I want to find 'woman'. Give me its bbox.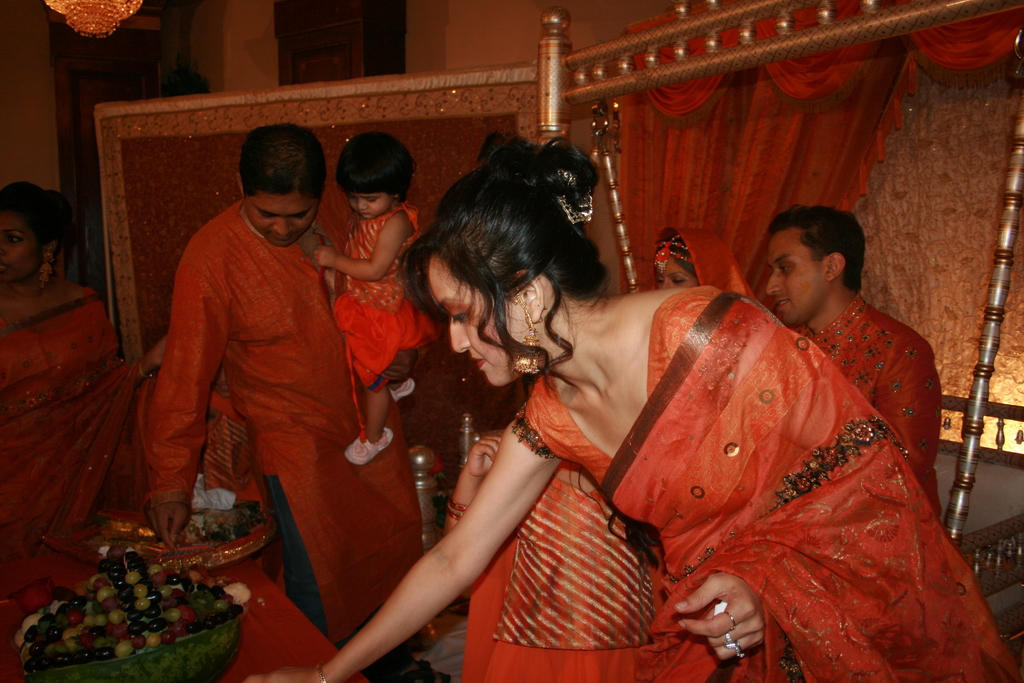
region(0, 181, 170, 682).
